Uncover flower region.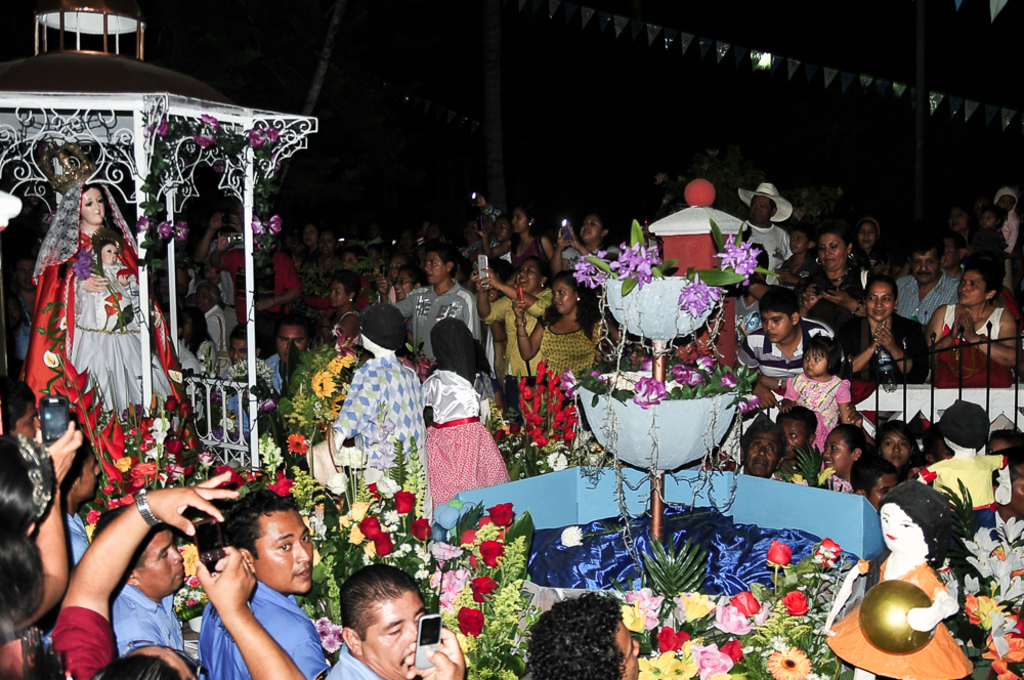
Uncovered: Rect(565, 372, 583, 406).
